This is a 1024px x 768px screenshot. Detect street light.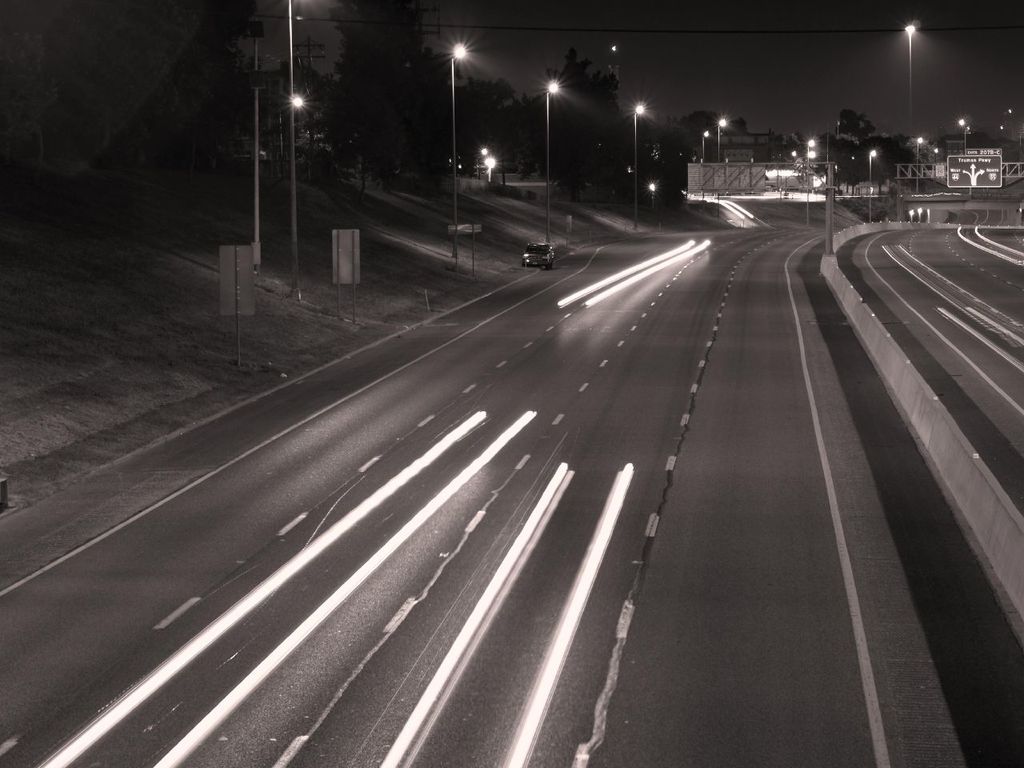
<box>702,131,707,168</box>.
